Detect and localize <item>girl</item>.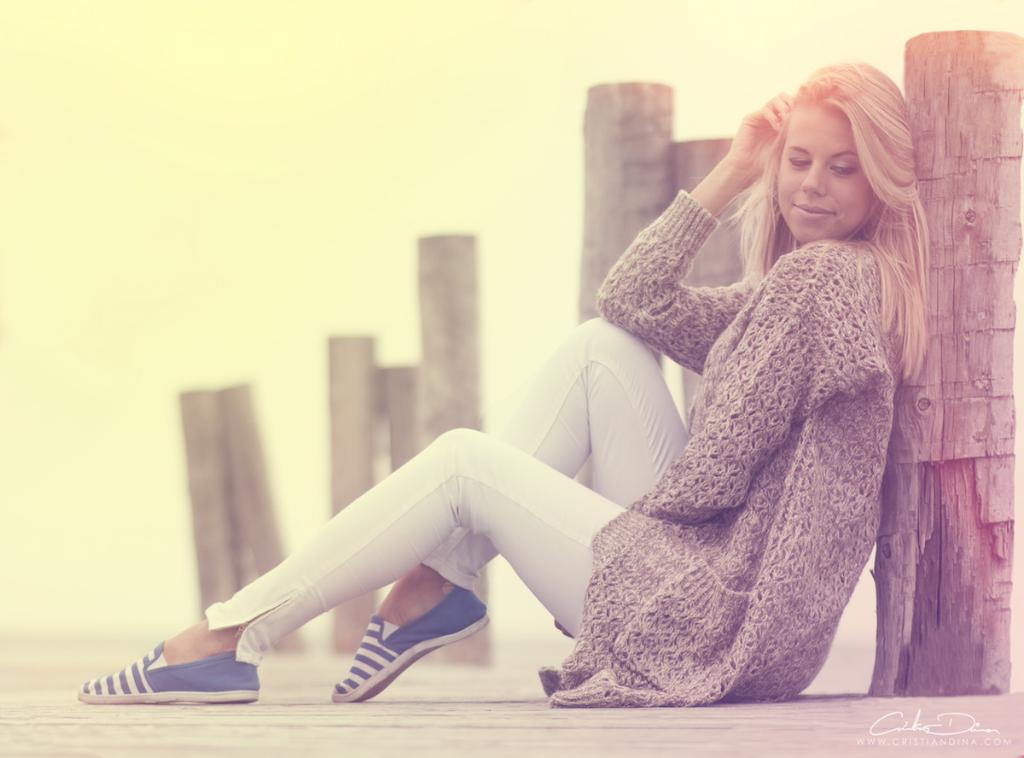
Localized at bbox(79, 57, 936, 706).
